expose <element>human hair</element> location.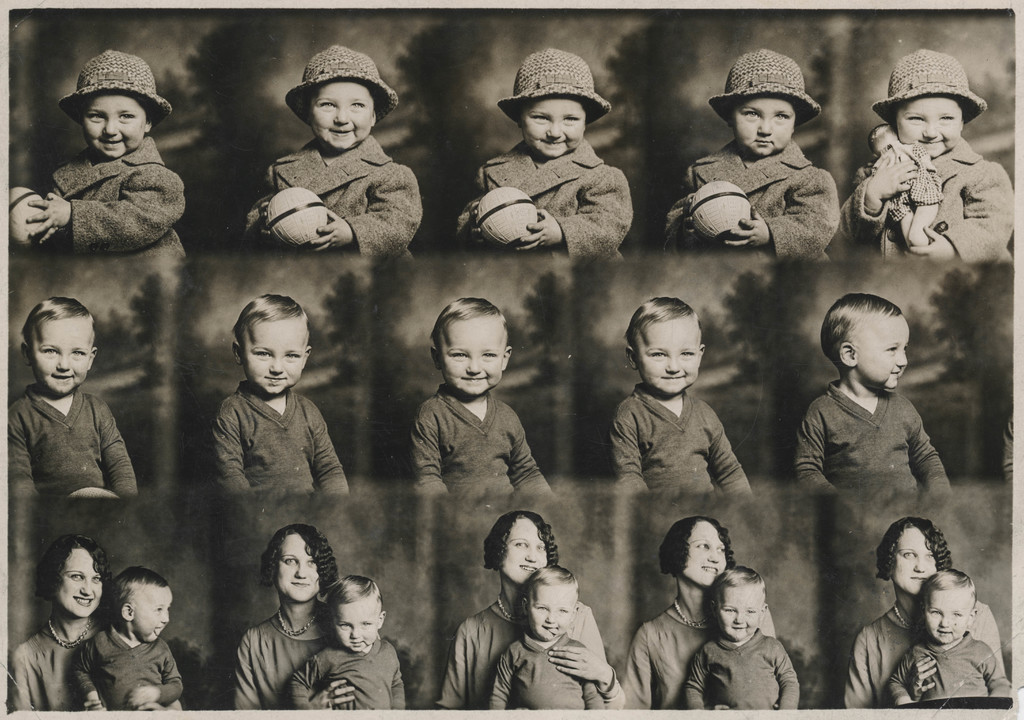
Exposed at {"x1": 713, "y1": 566, "x2": 764, "y2": 607}.
